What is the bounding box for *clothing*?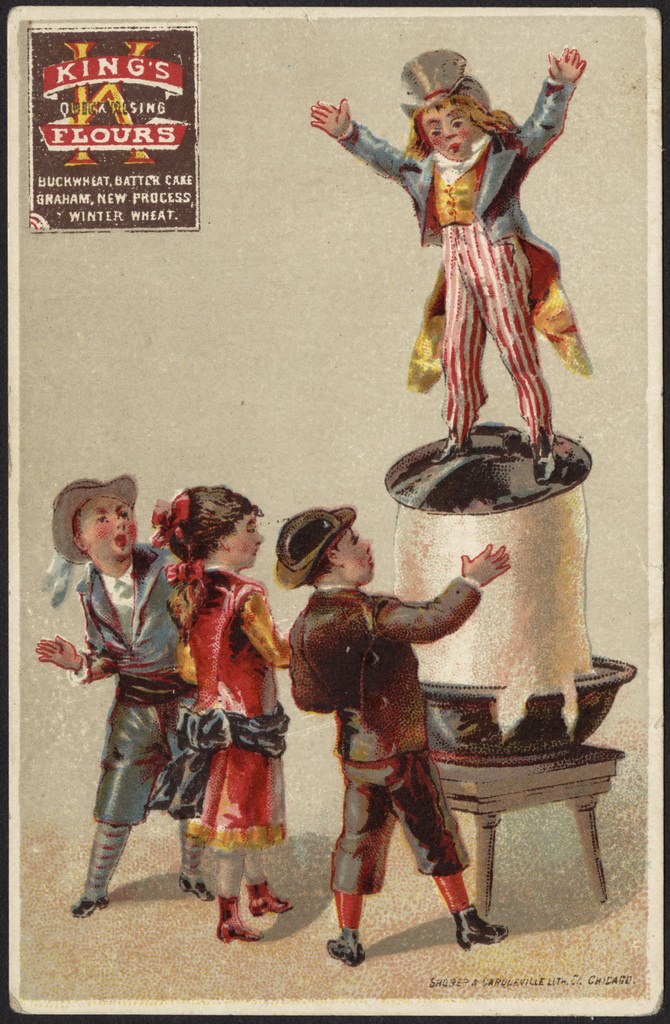
l=276, t=570, r=498, b=899.
